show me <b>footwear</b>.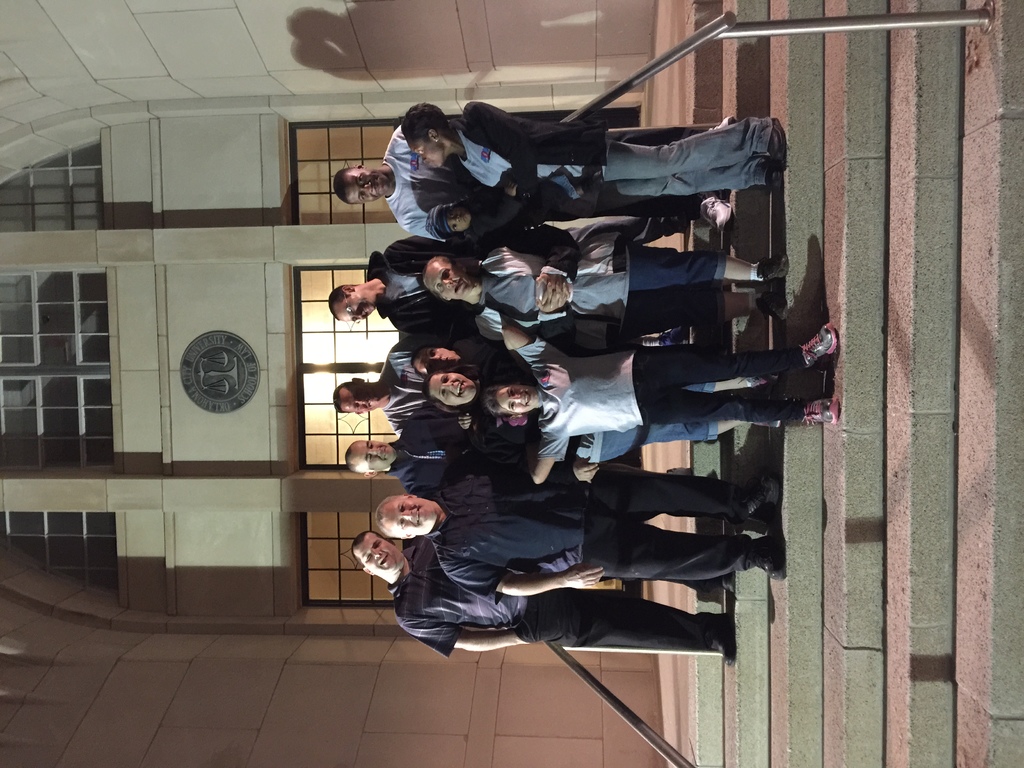
<b>footwear</b> is here: {"x1": 745, "y1": 536, "x2": 786, "y2": 580}.
